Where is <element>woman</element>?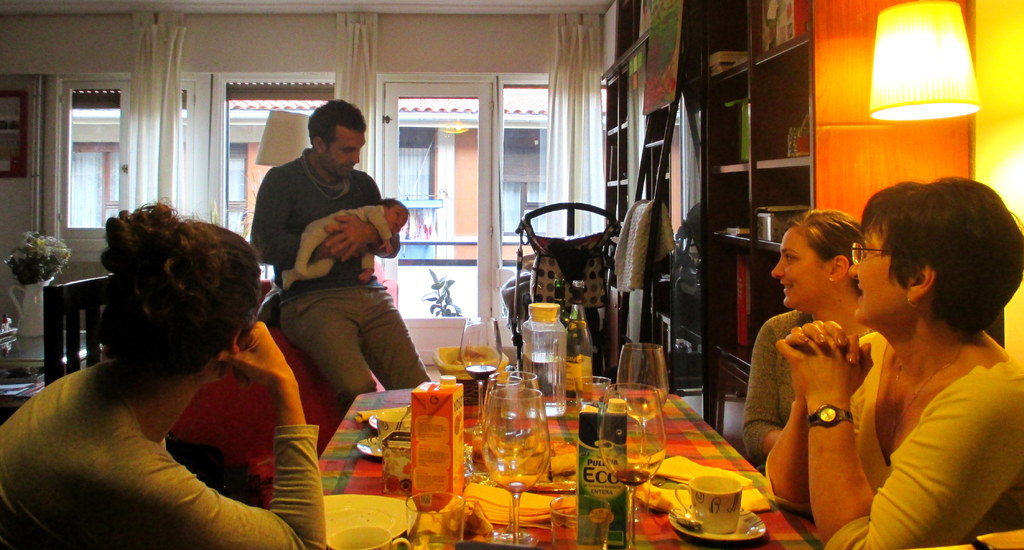
BBox(753, 168, 1023, 549).
